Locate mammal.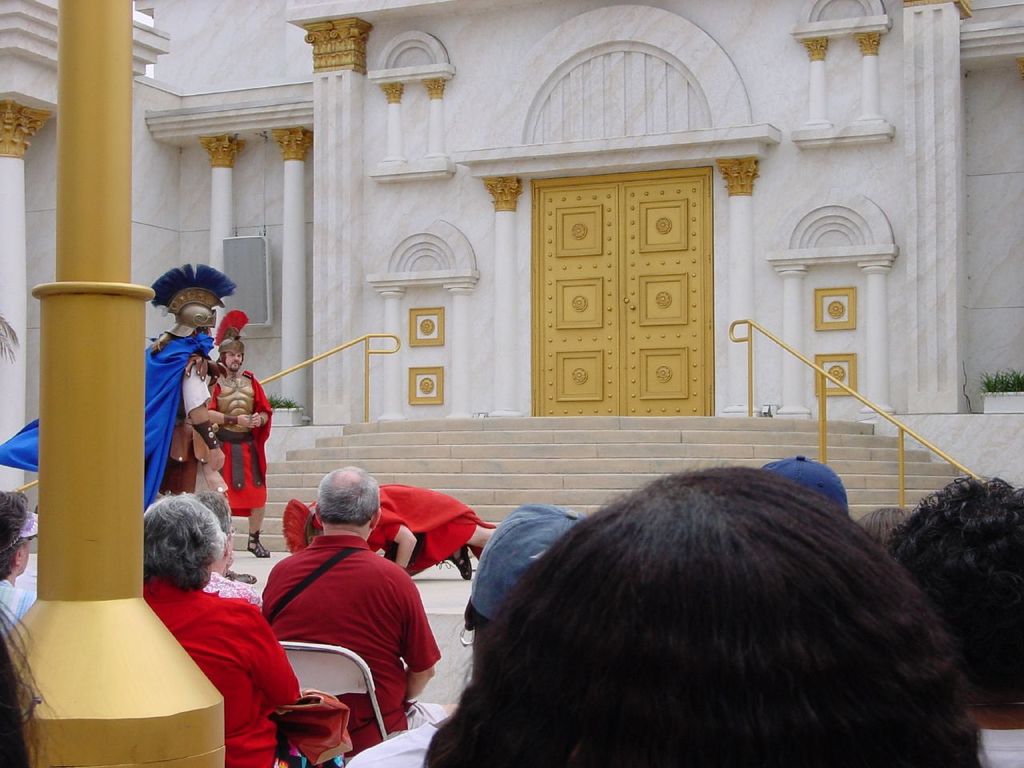
Bounding box: rect(158, 262, 259, 582).
